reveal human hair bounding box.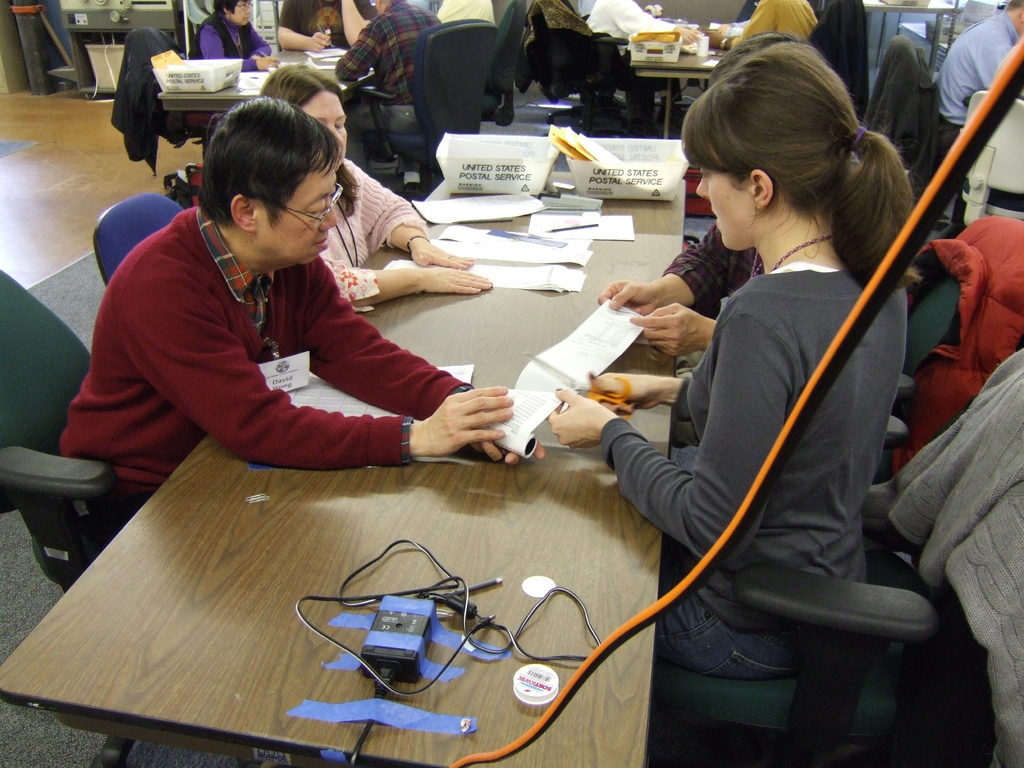
Revealed: crop(1002, 0, 1023, 10).
